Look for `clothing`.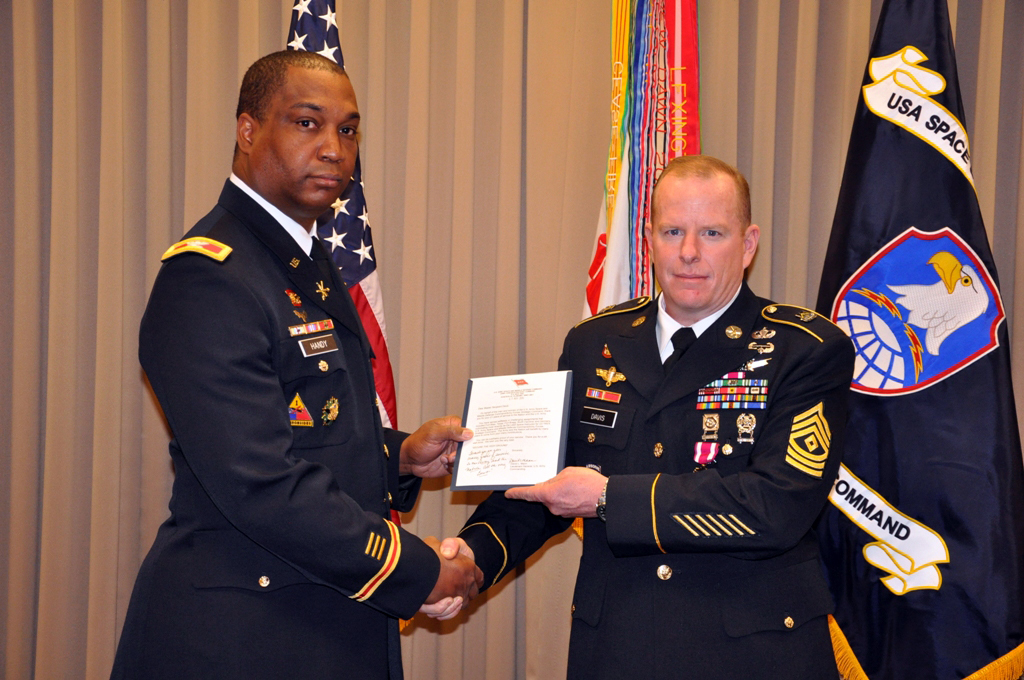
Found: (455, 280, 856, 679).
